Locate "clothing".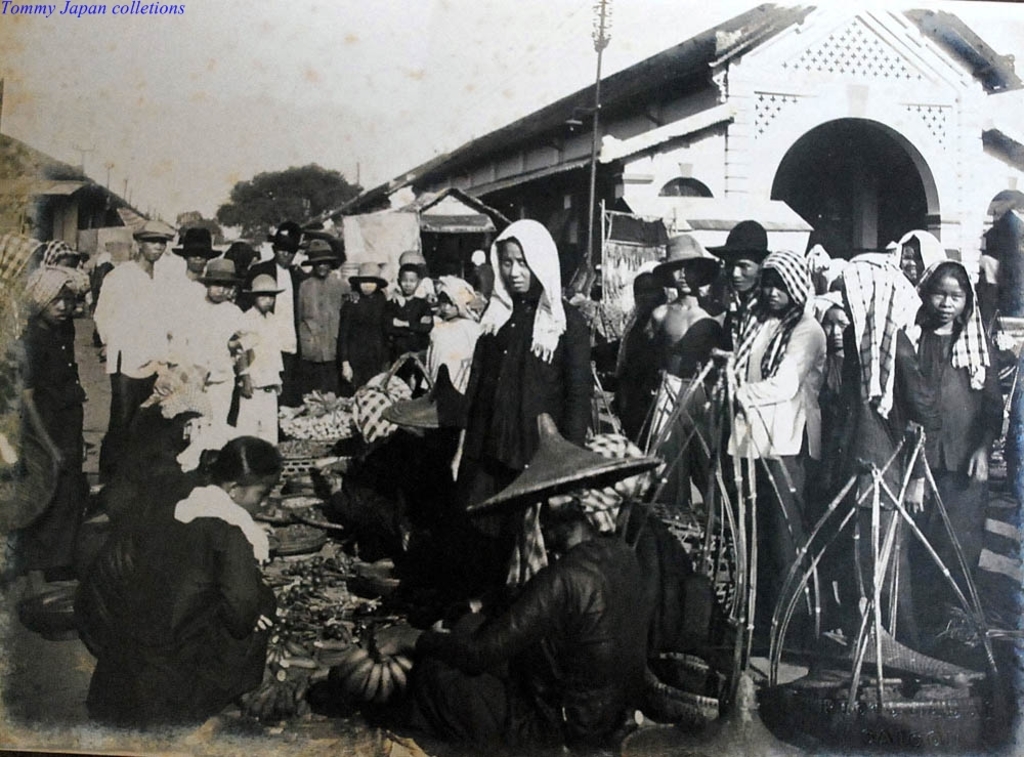
Bounding box: 722,268,837,644.
